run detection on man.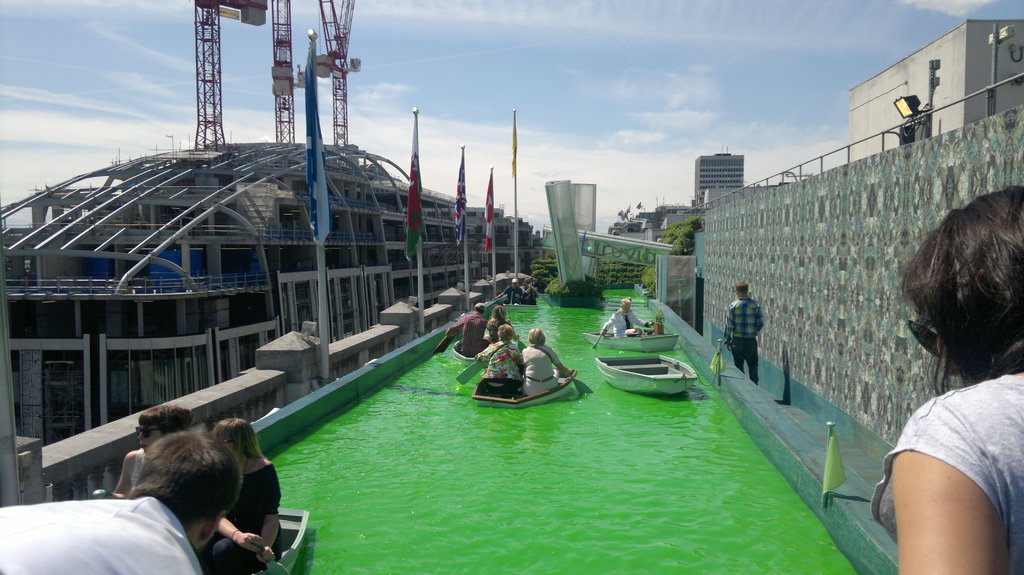
Result: (441,297,493,361).
